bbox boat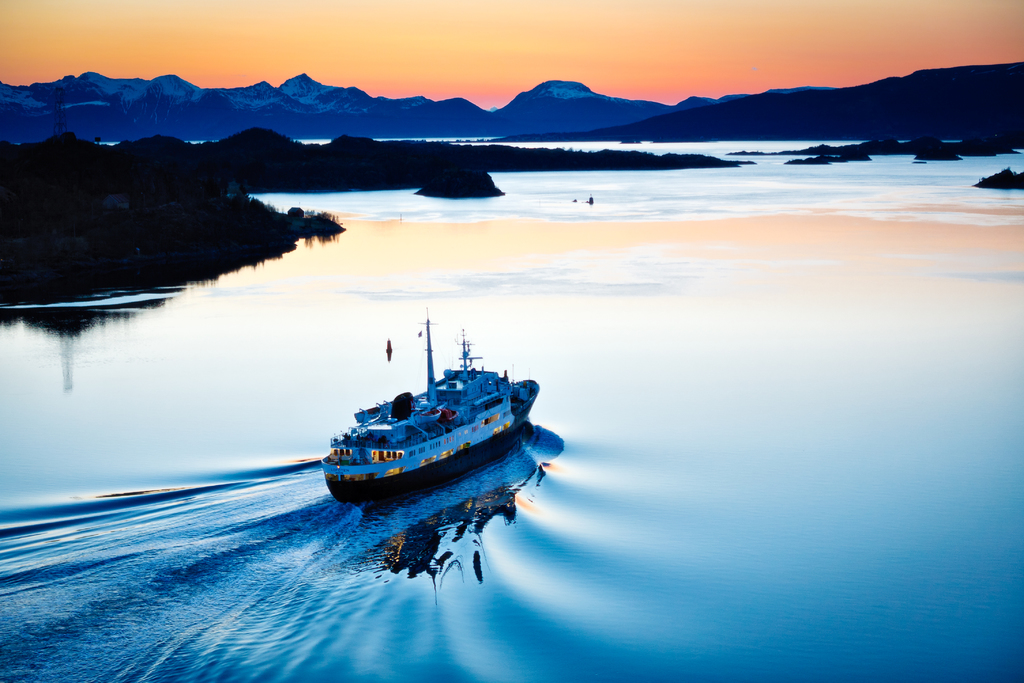
x1=305 y1=328 x2=557 y2=508
